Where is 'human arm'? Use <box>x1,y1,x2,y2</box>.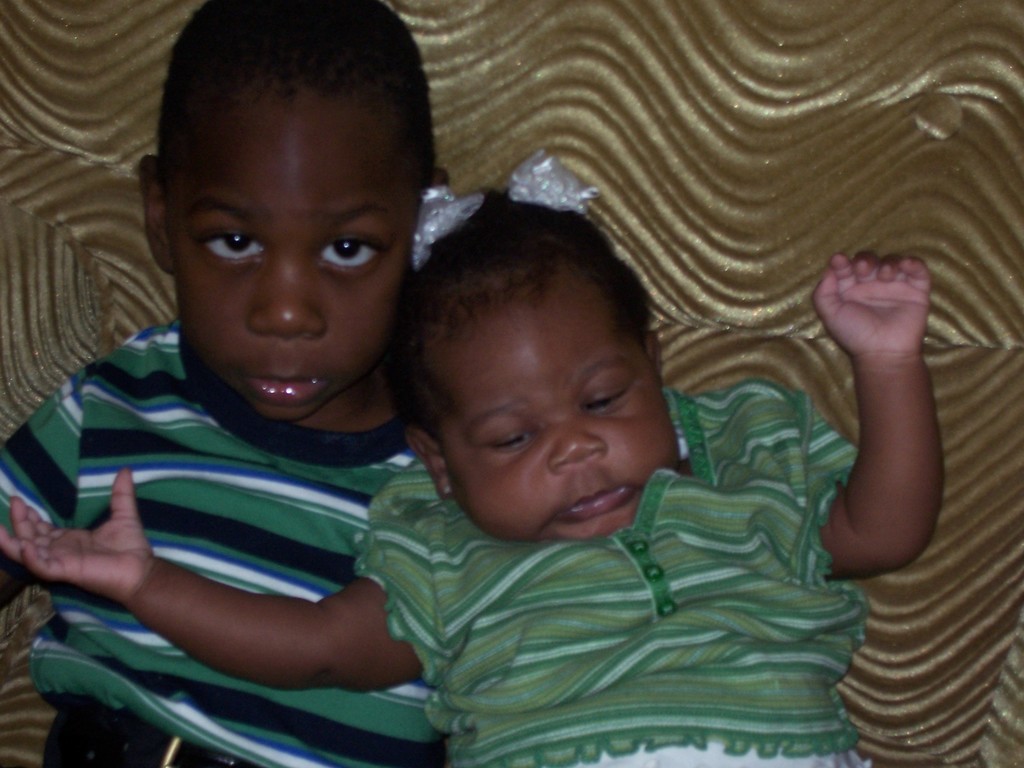
<box>836,233,961,590</box>.
